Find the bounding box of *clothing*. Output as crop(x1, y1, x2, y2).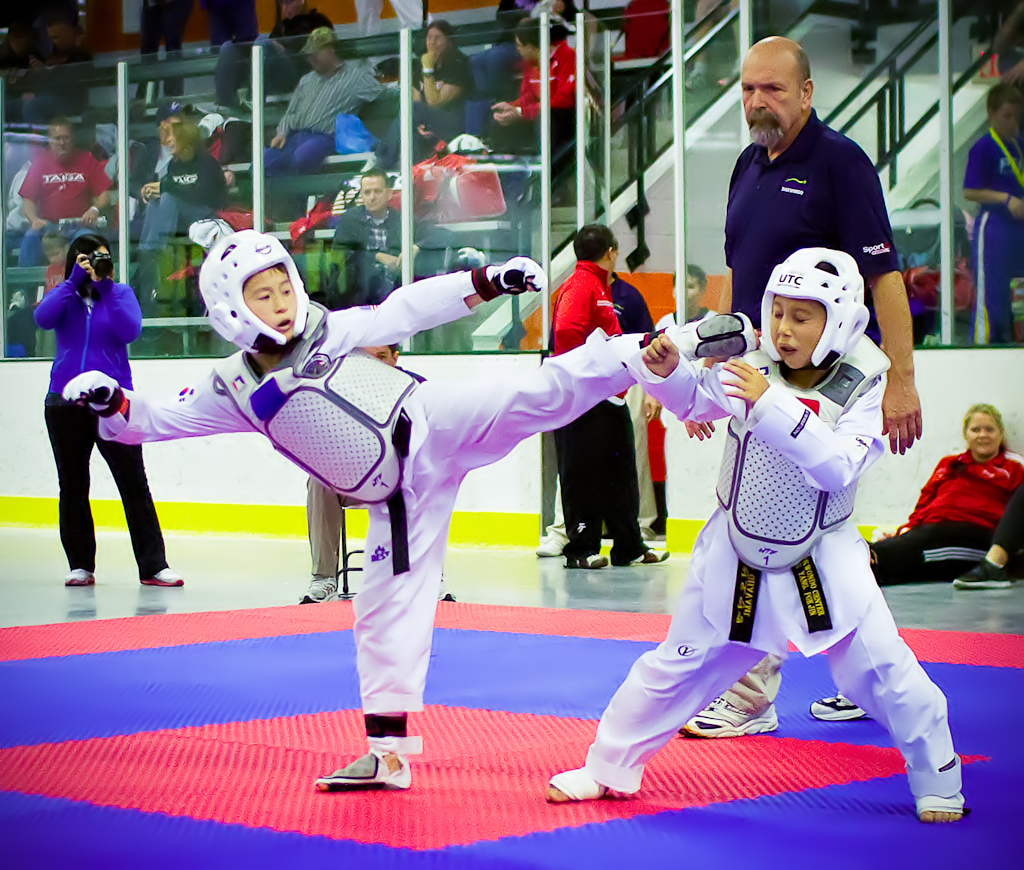
crop(246, 63, 381, 175).
